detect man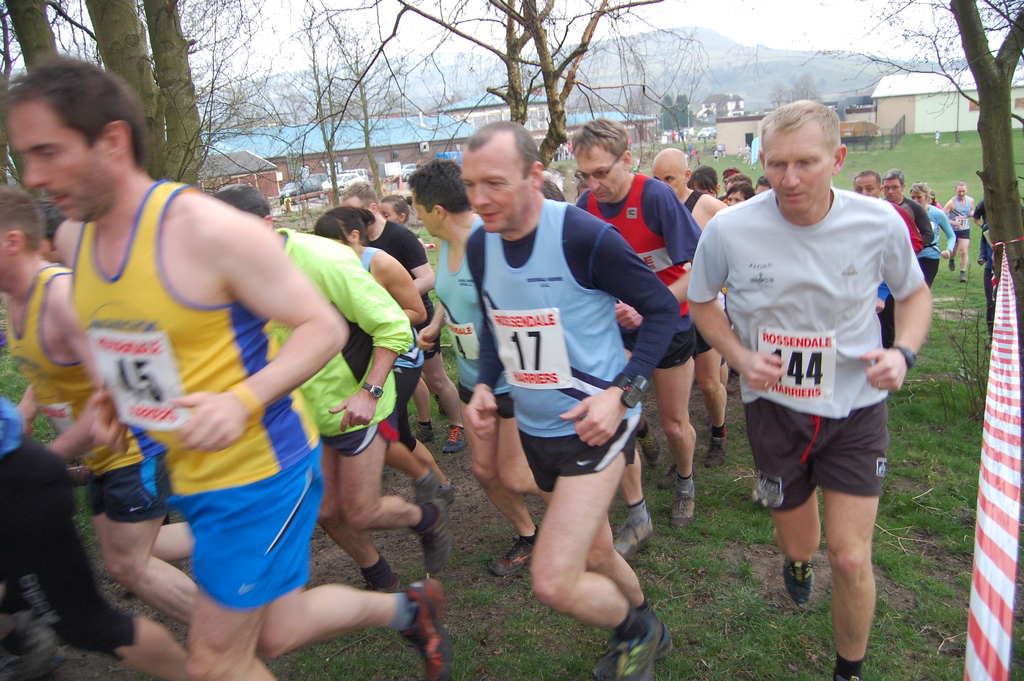
(x1=852, y1=172, x2=922, y2=349)
